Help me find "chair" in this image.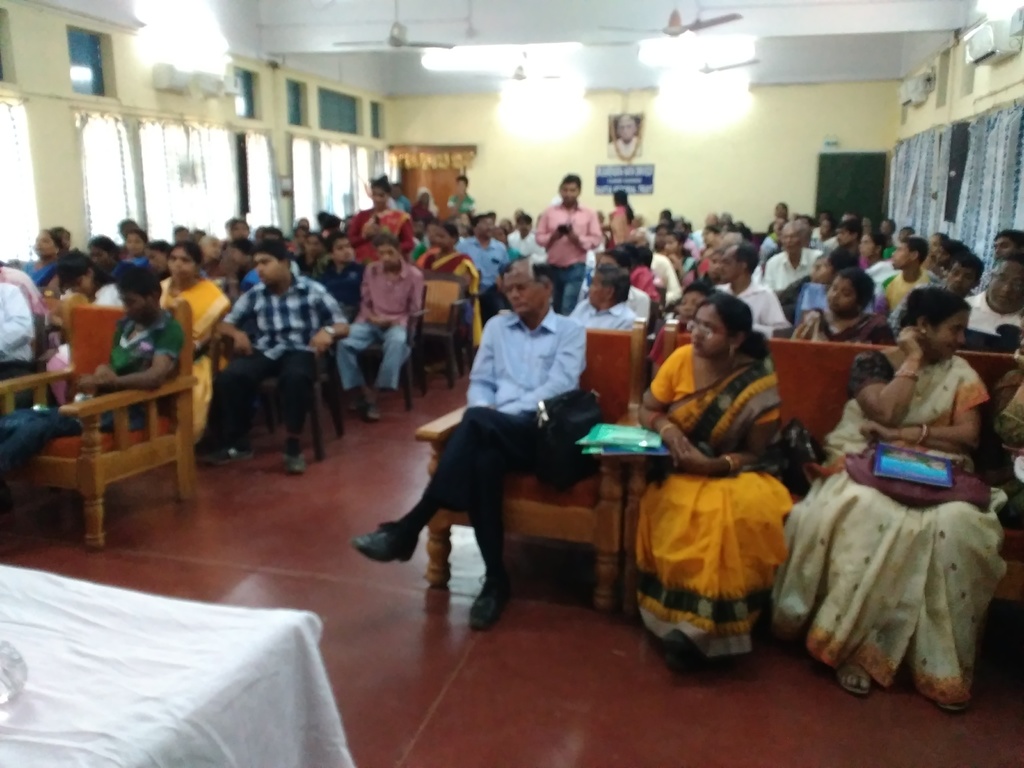
Found it: rect(29, 295, 203, 552).
